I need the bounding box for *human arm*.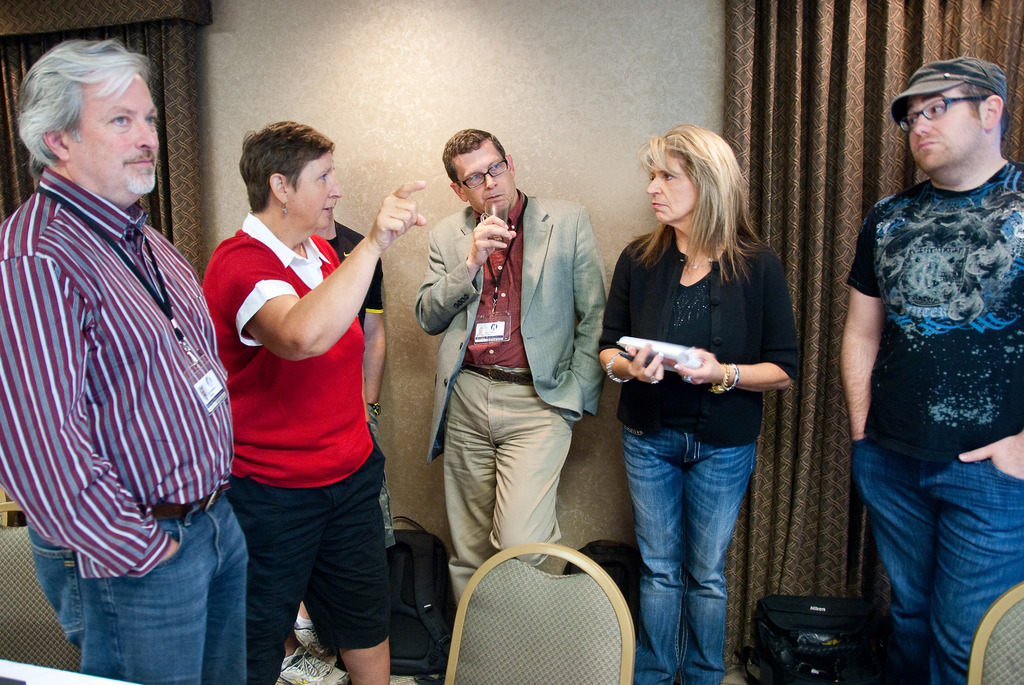
Here it is: (561,221,588,398).
